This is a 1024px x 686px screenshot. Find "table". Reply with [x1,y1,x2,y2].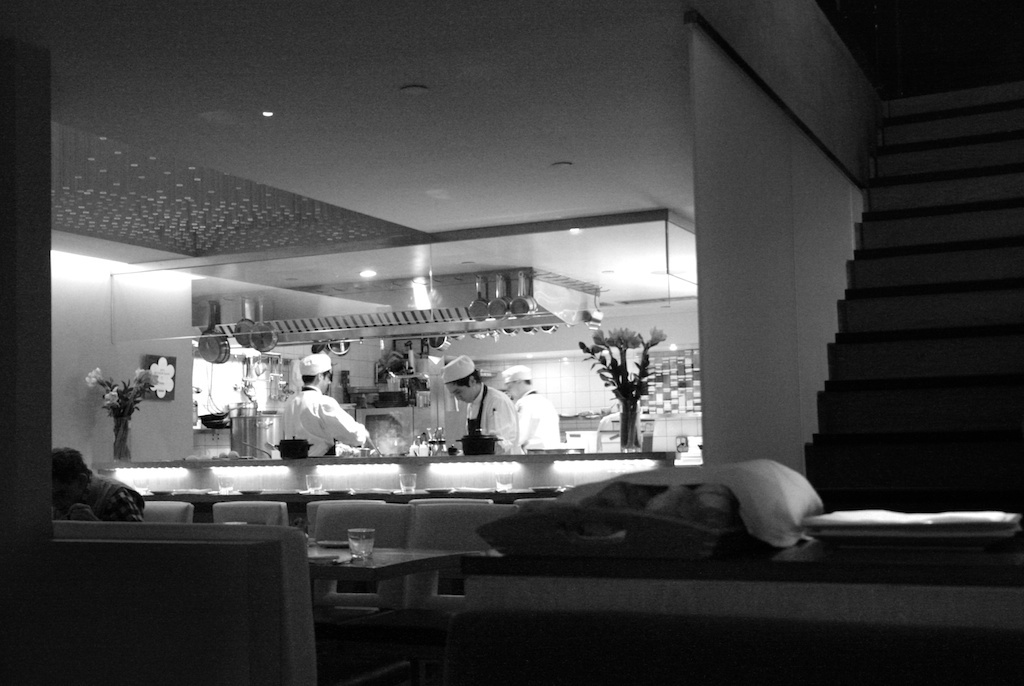
[49,515,317,685].
